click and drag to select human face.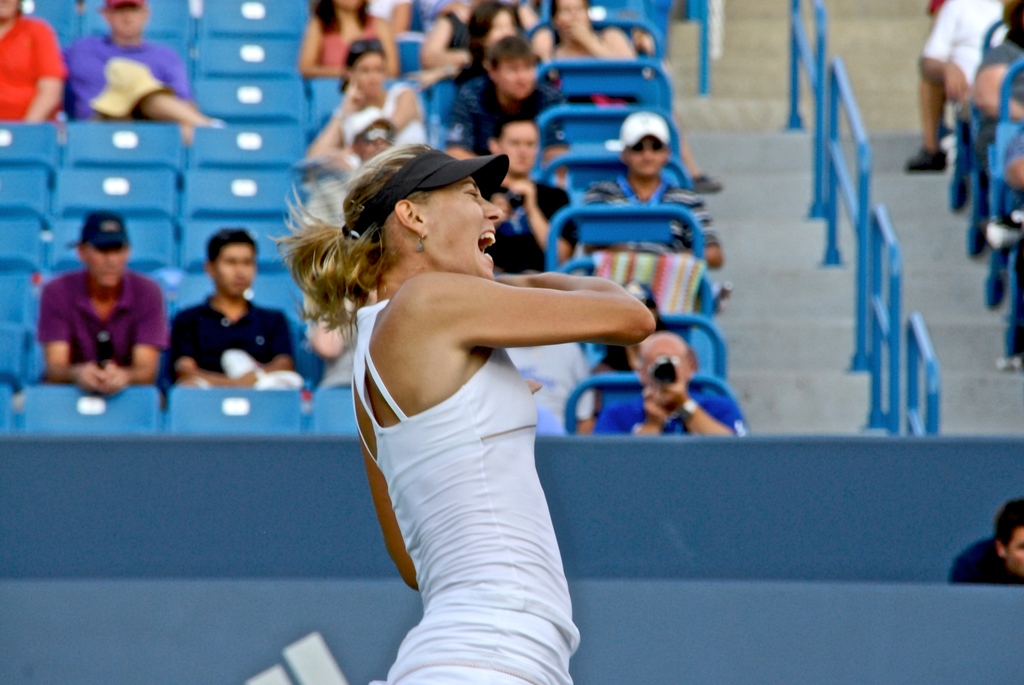
Selection: 644/343/692/411.
